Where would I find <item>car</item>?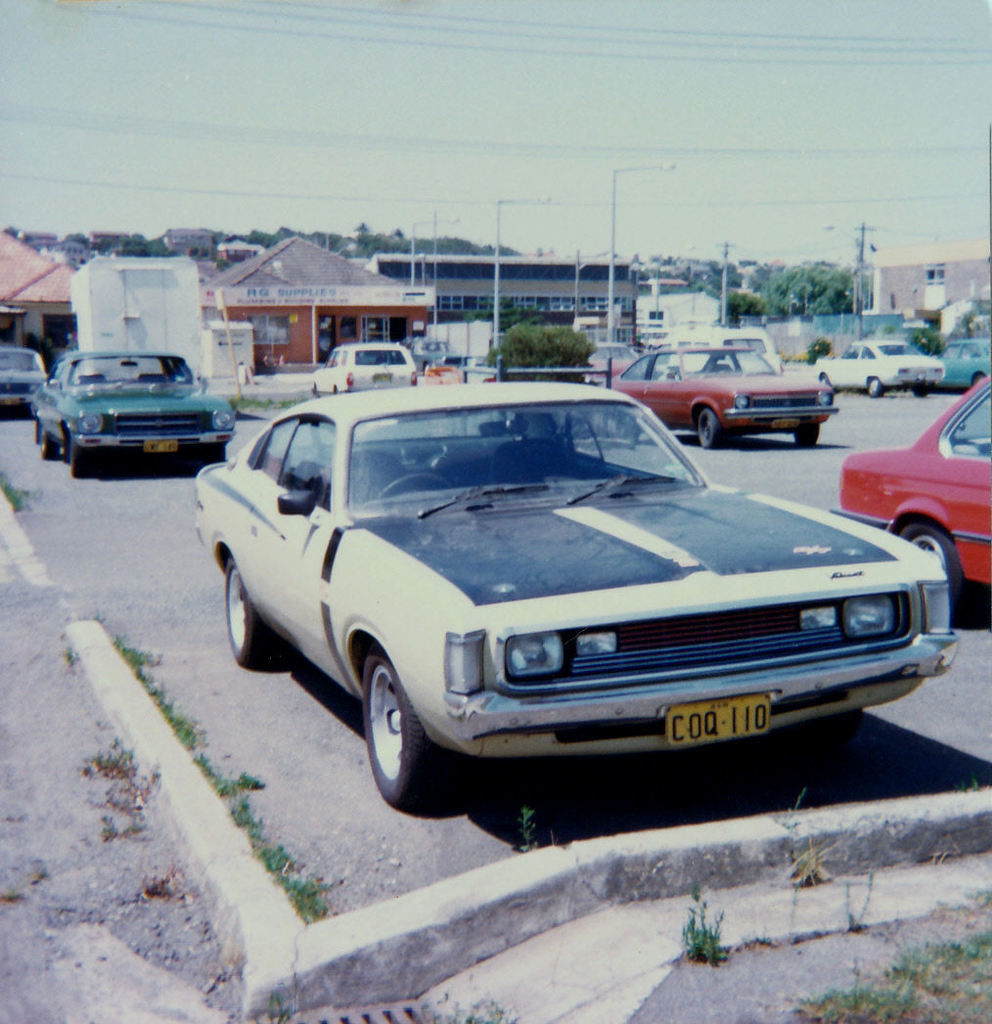
At Rect(818, 340, 942, 399).
